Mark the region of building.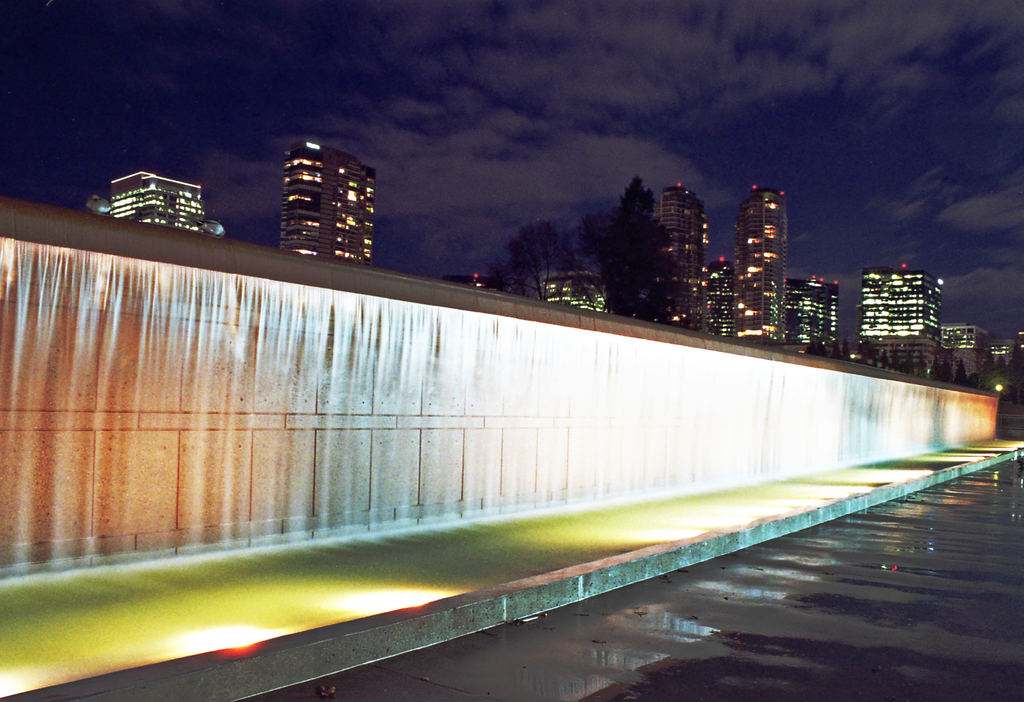
Region: bbox=(275, 137, 379, 259).
